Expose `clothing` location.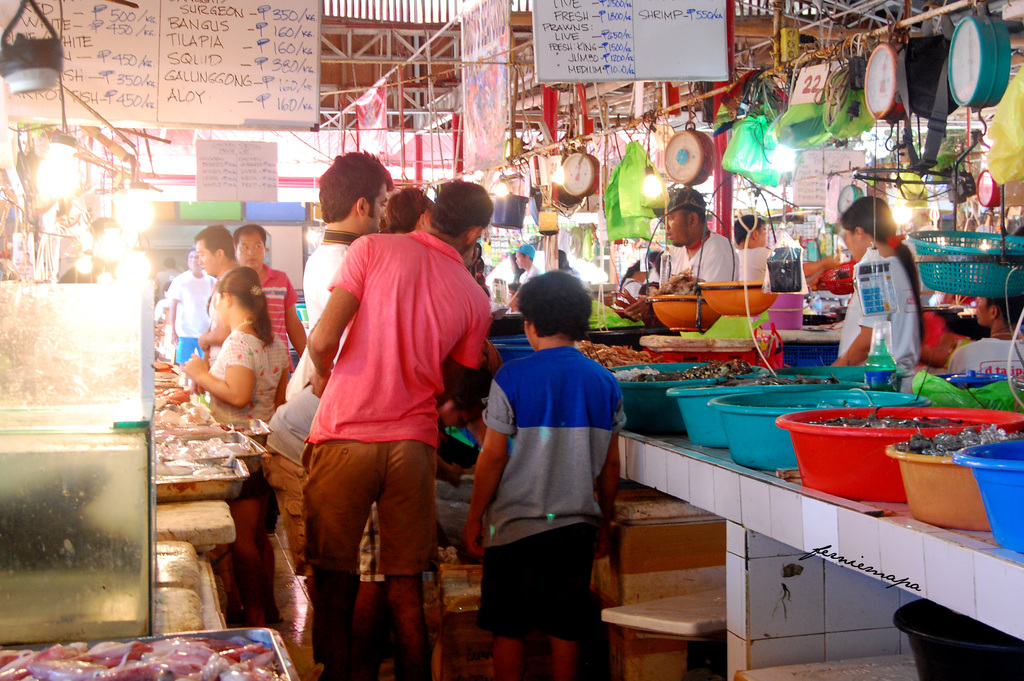
Exposed at crop(838, 257, 915, 375).
